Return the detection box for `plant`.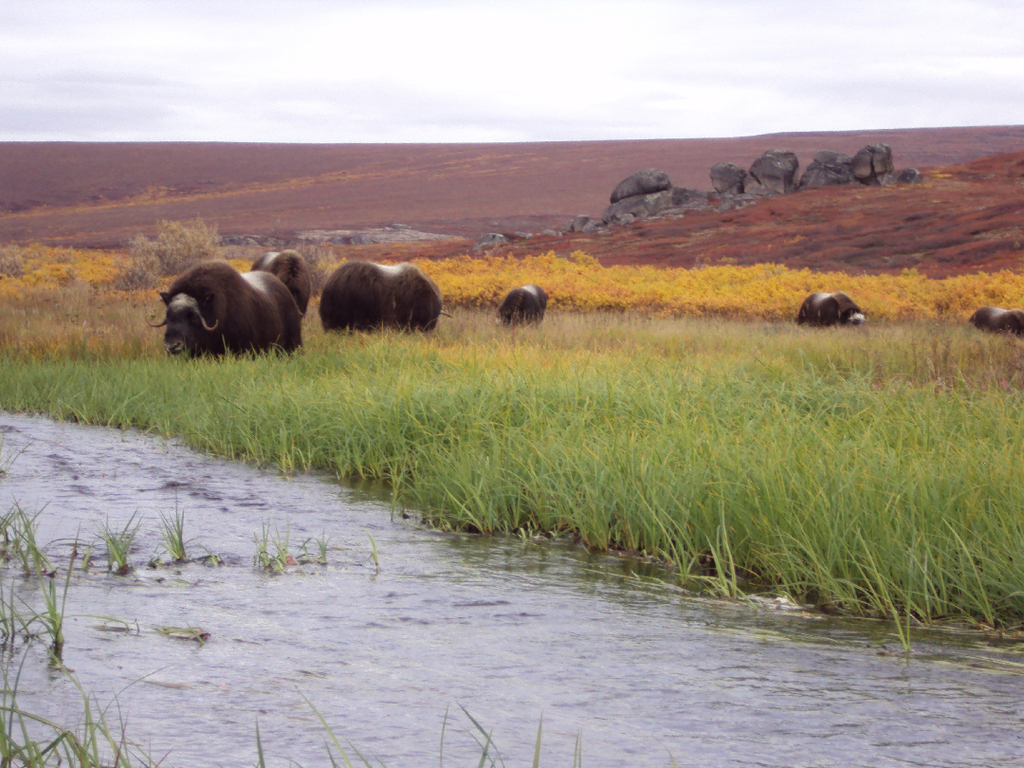
[left=429, top=682, right=533, bottom=767].
